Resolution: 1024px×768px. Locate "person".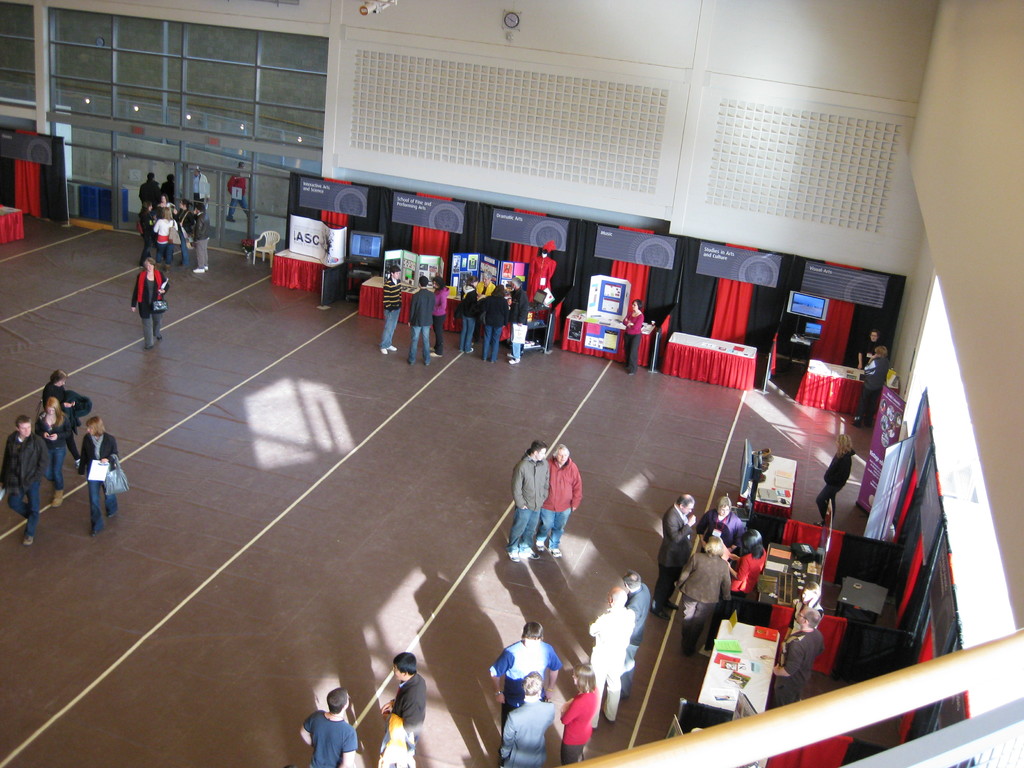
[left=585, top=589, right=636, bottom=723].
